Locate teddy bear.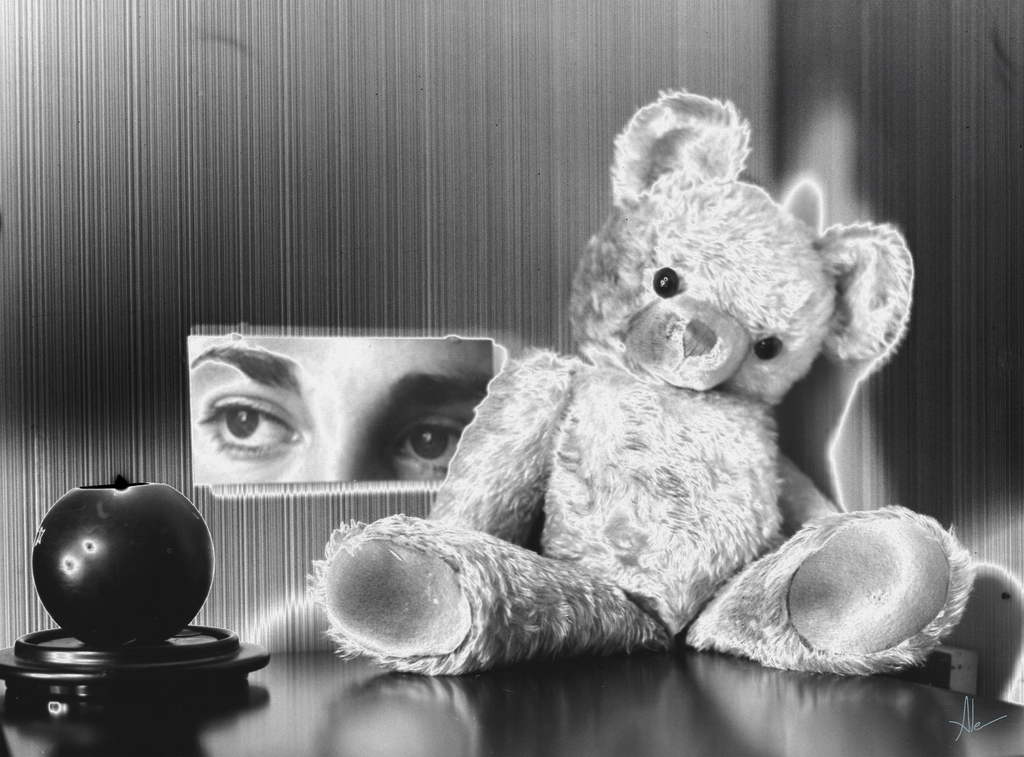
Bounding box: rect(305, 89, 979, 680).
